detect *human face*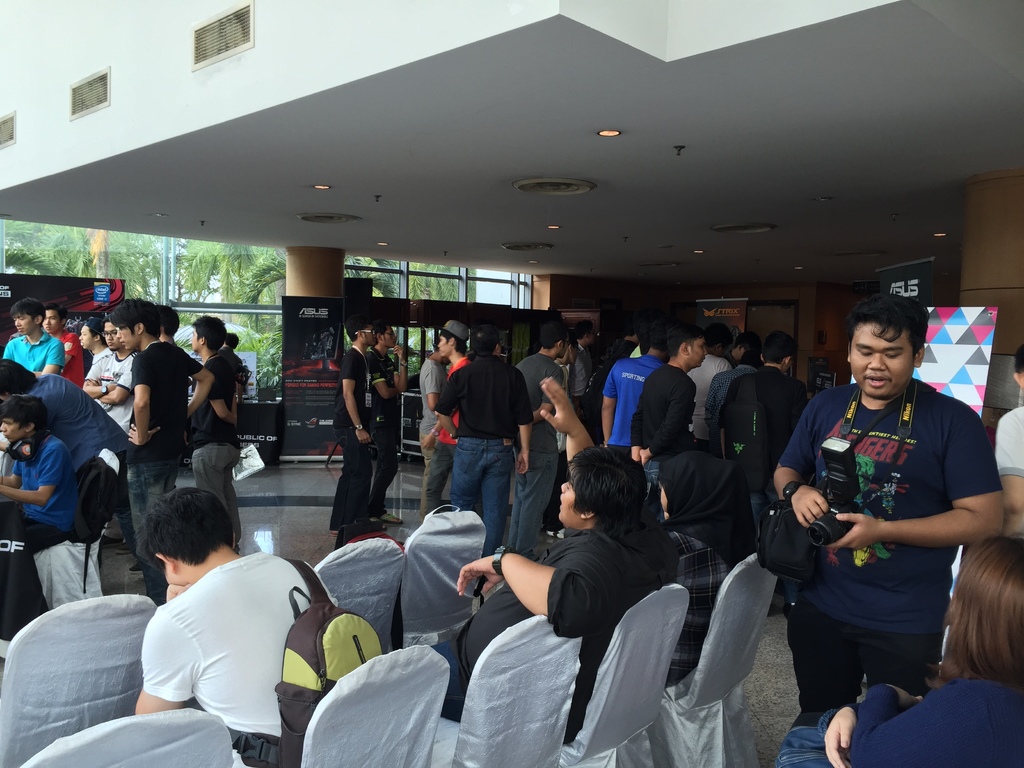
x1=382 y1=328 x2=402 y2=351
